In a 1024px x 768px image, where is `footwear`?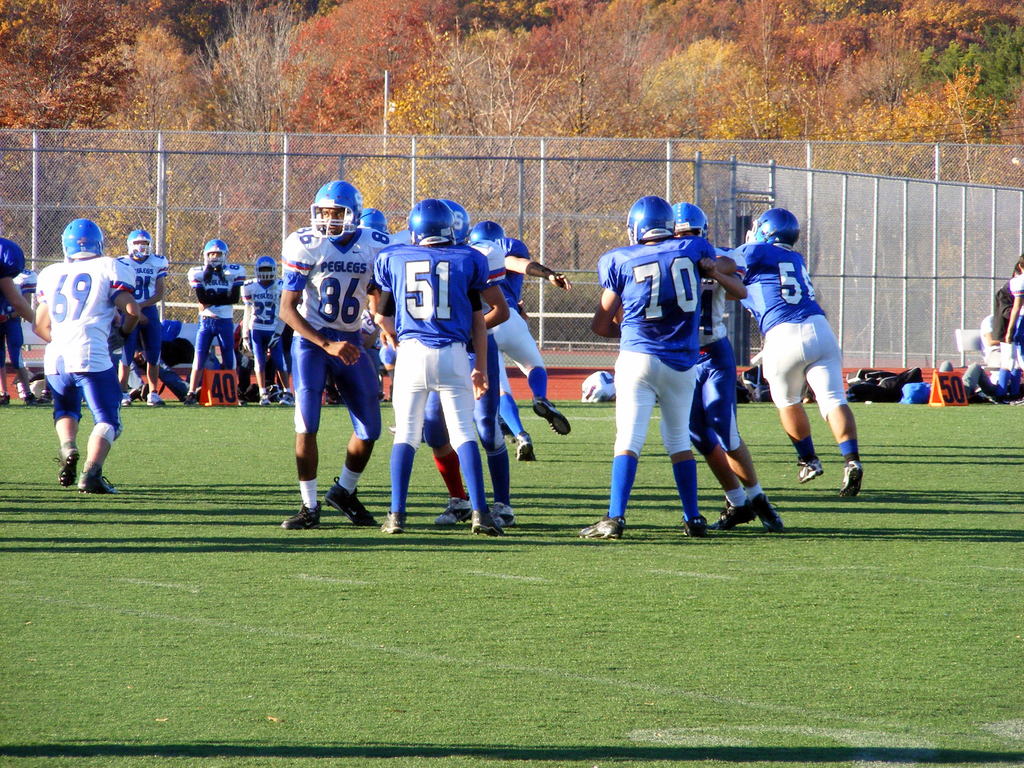
crop(182, 392, 200, 405).
